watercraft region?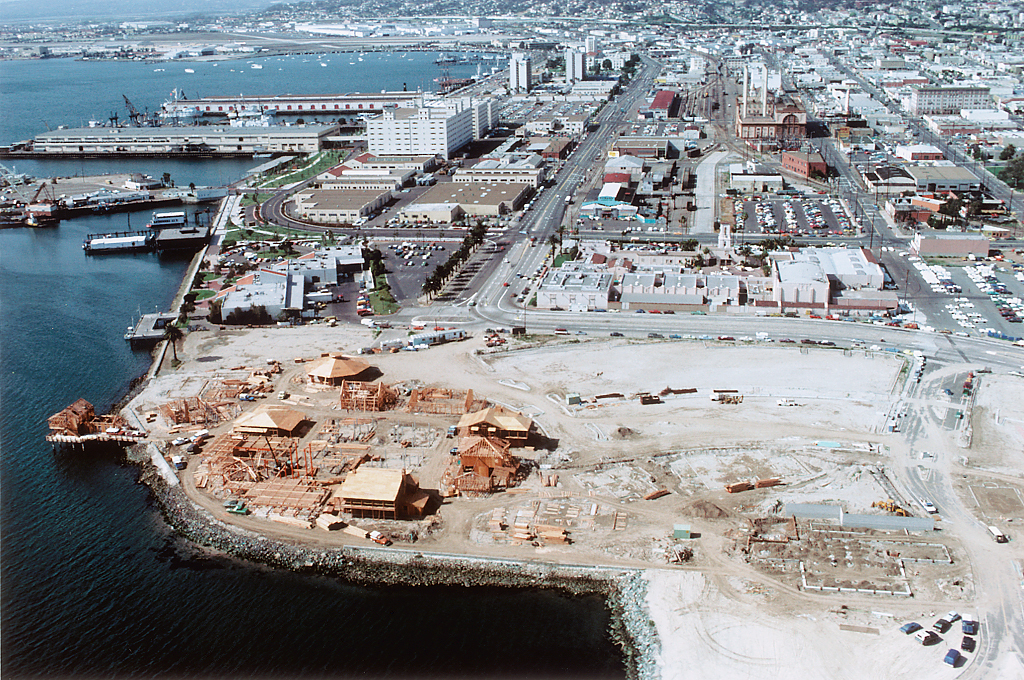
[318,59,329,70]
